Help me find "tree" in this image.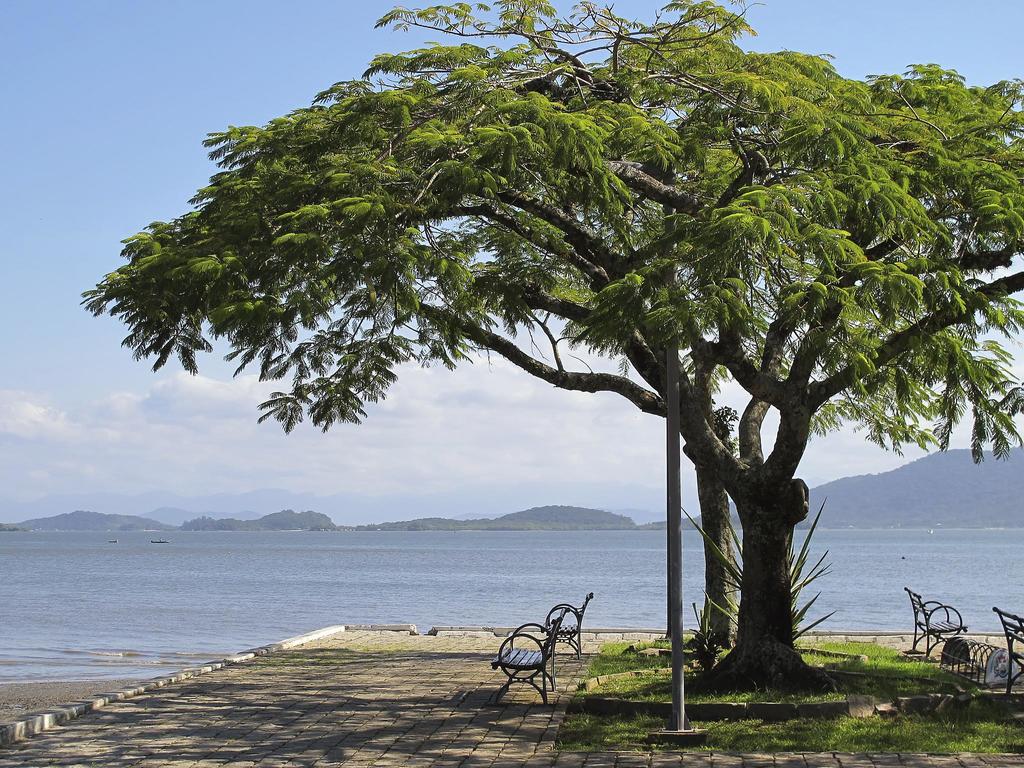
Found it: <bbox>75, 0, 1023, 696</bbox>.
